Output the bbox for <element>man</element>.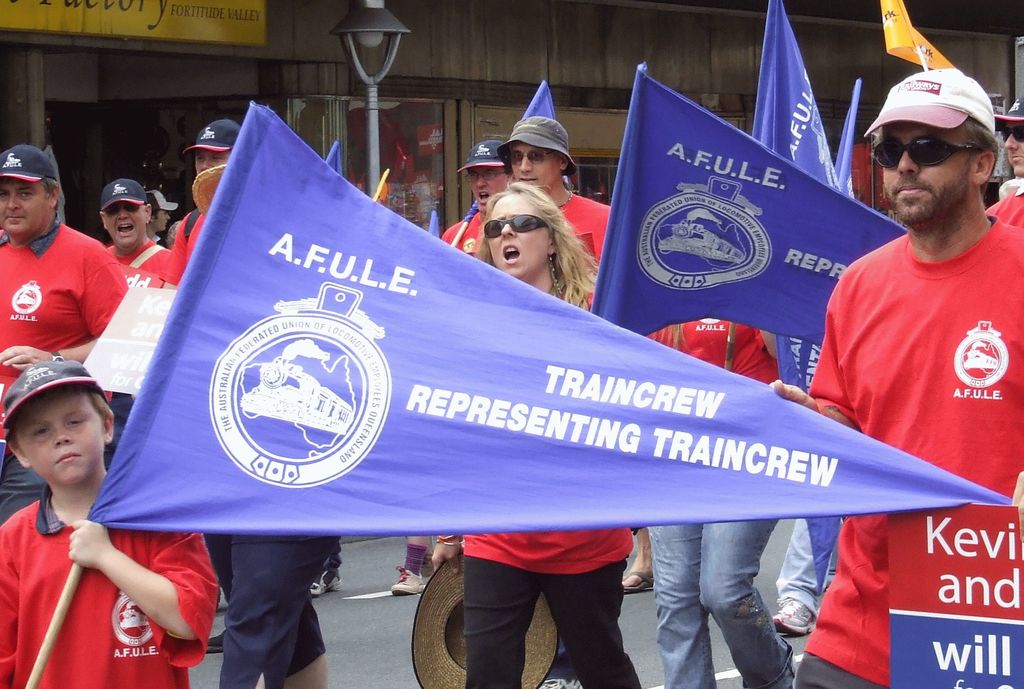
rect(2, 174, 126, 388).
